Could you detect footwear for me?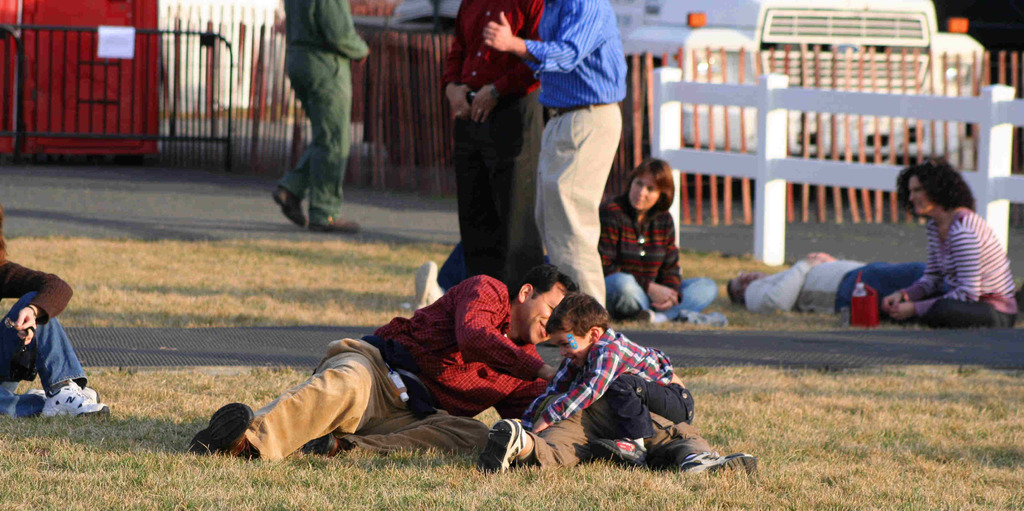
Detection result: bbox=(671, 451, 757, 472).
